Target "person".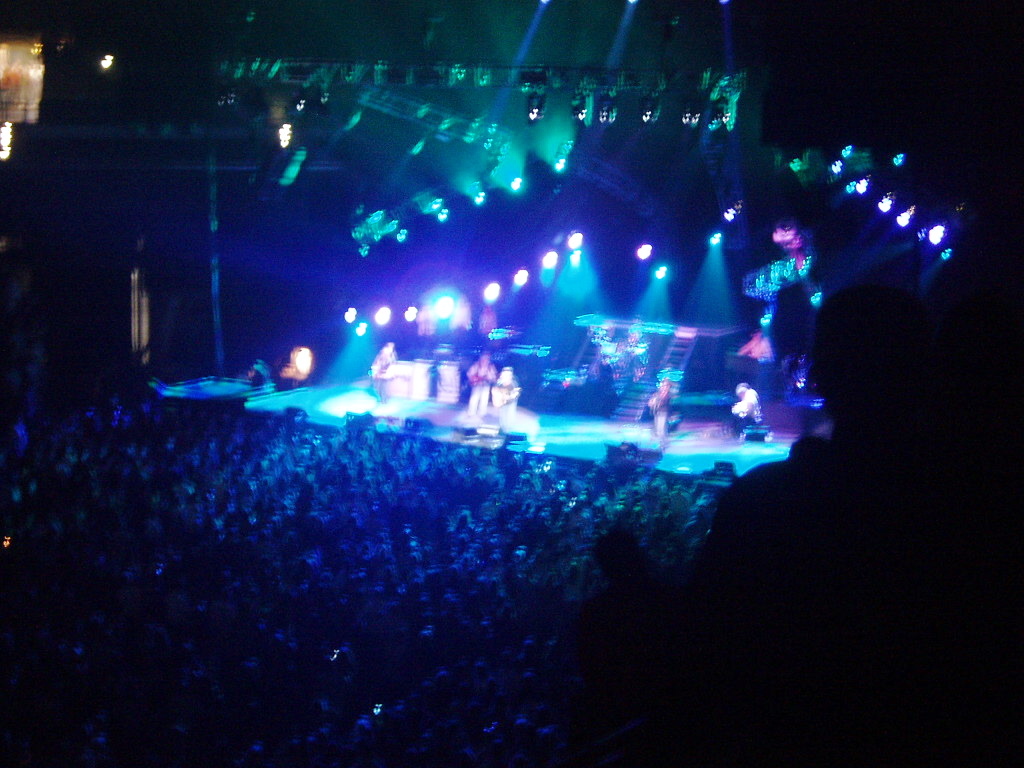
Target region: bbox=[727, 383, 766, 424].
